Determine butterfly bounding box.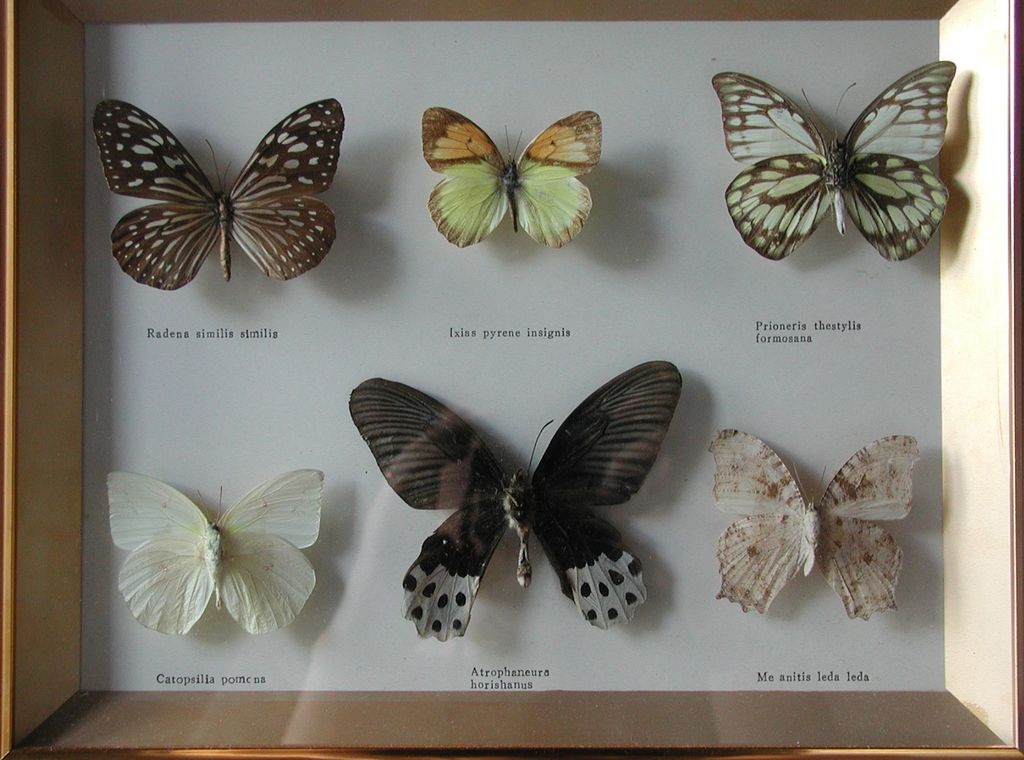
Determined: 717 60 948 277.
